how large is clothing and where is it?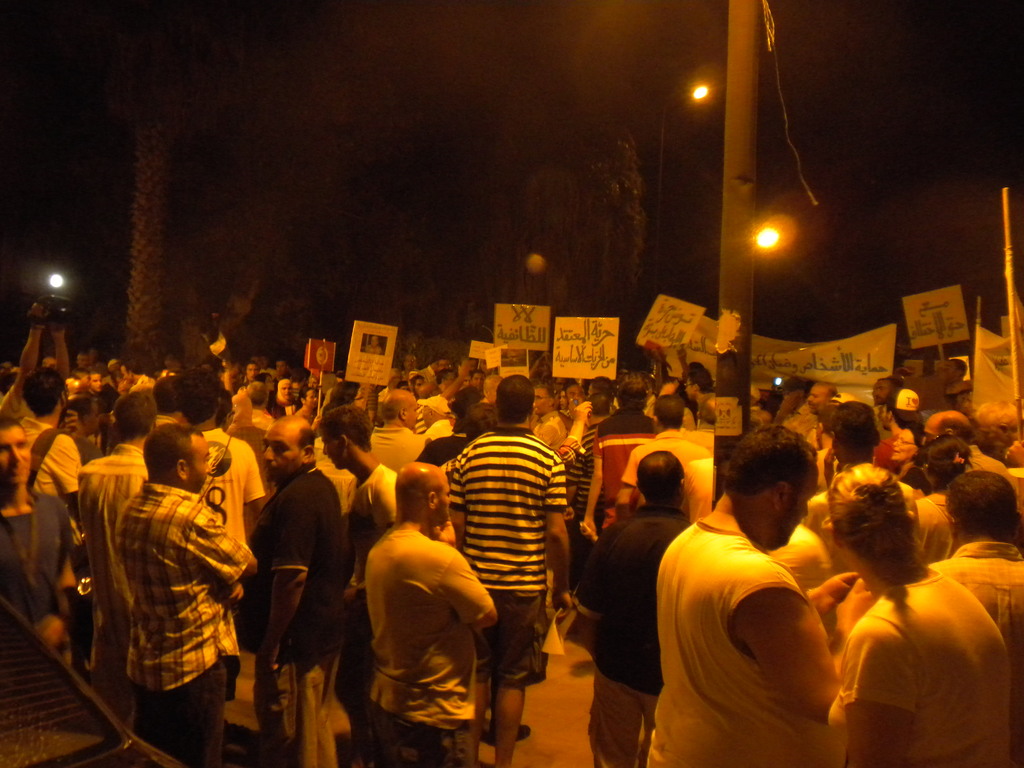
Bounding box: 579 500 700 767.
